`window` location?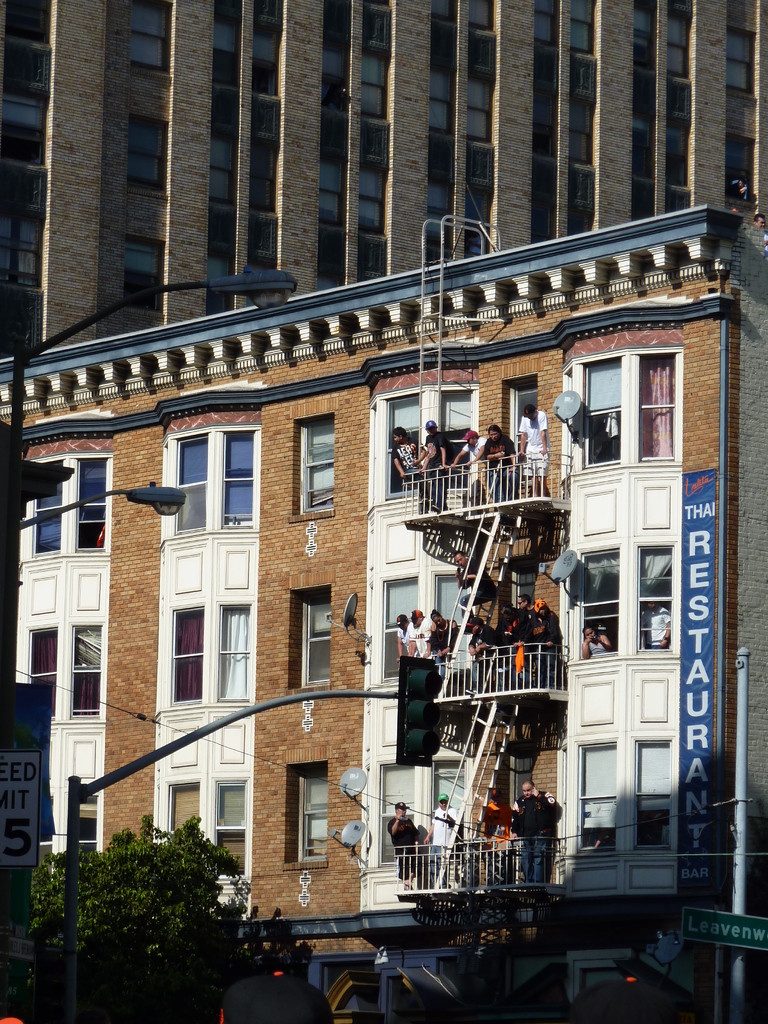
box=[291, 776, 333, 856]
